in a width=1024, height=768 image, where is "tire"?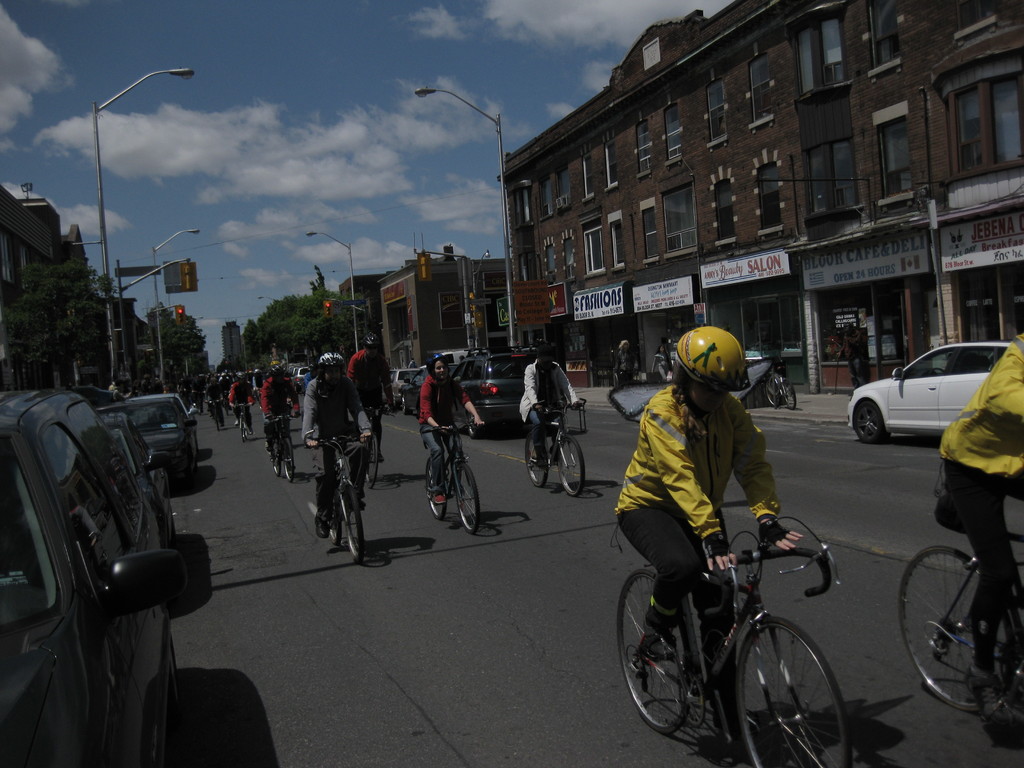
[558, 439, 584, 495].
